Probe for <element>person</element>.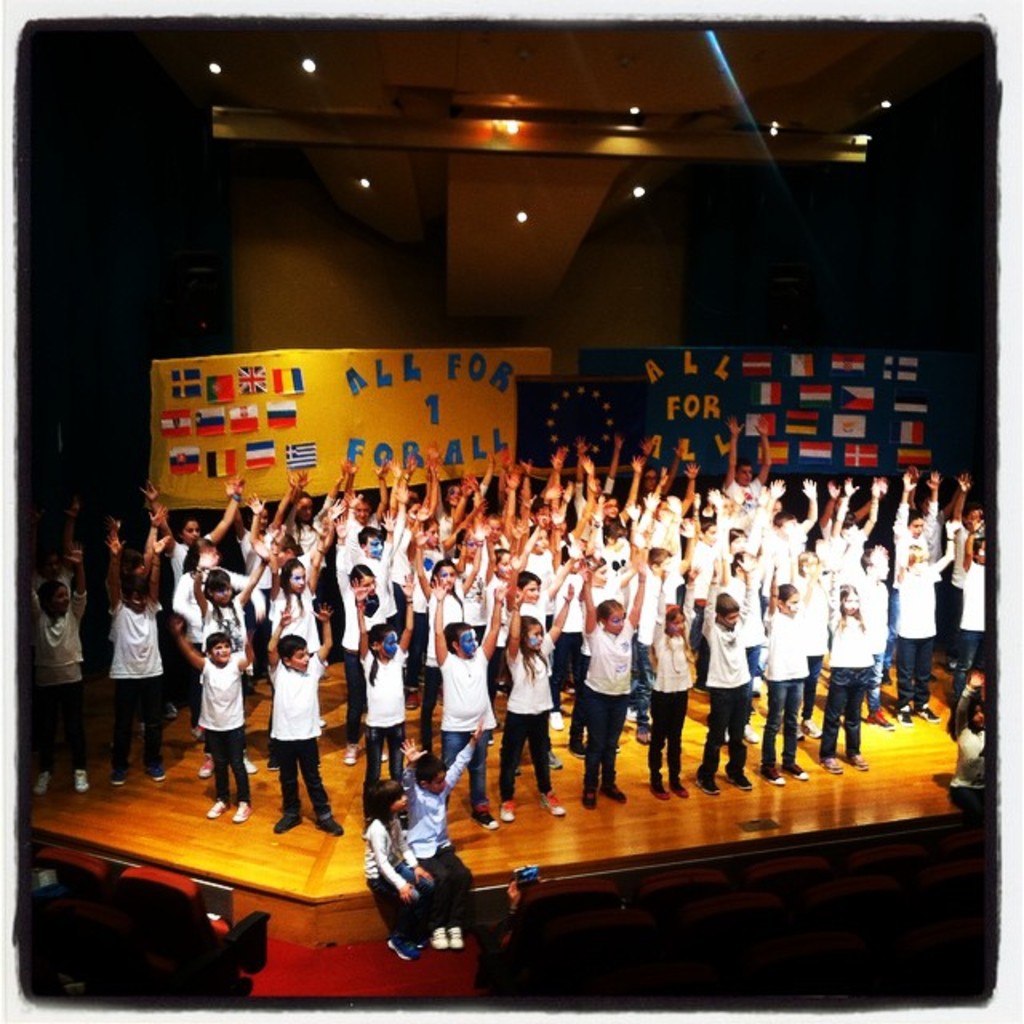
Probe result: bbox(347, 574, 416, 848).
